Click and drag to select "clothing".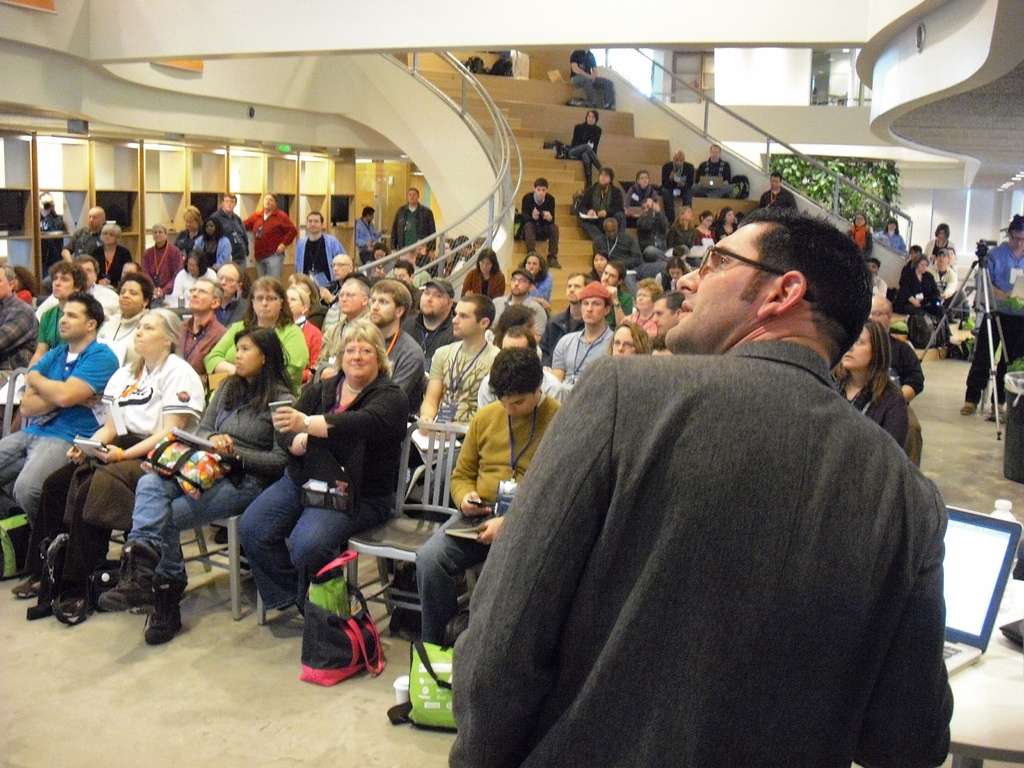
Selection: x1=477 y1=365 x2=566 y2=402.
